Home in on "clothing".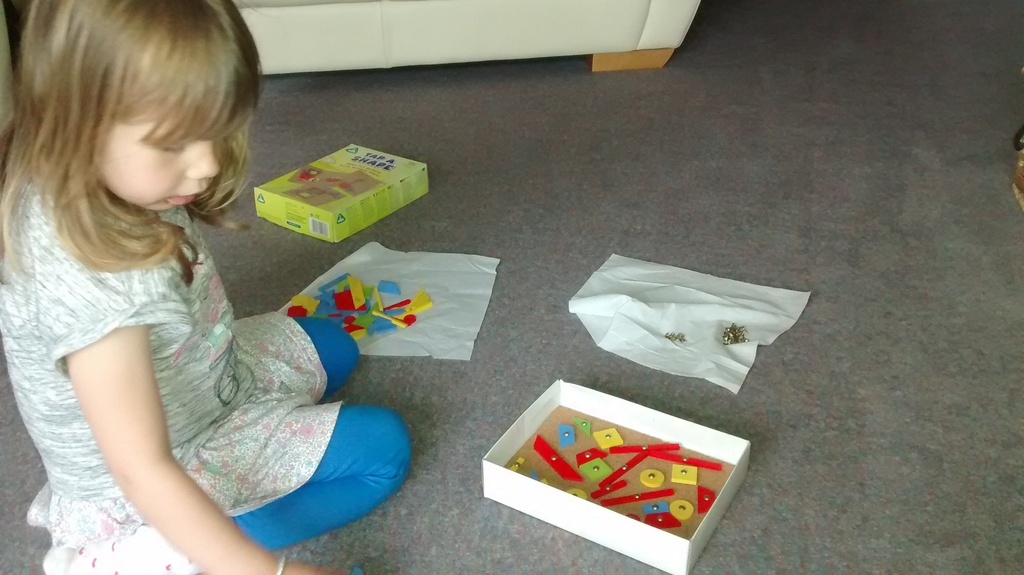
Homed in at Rect(0, 179, 410, 553).
